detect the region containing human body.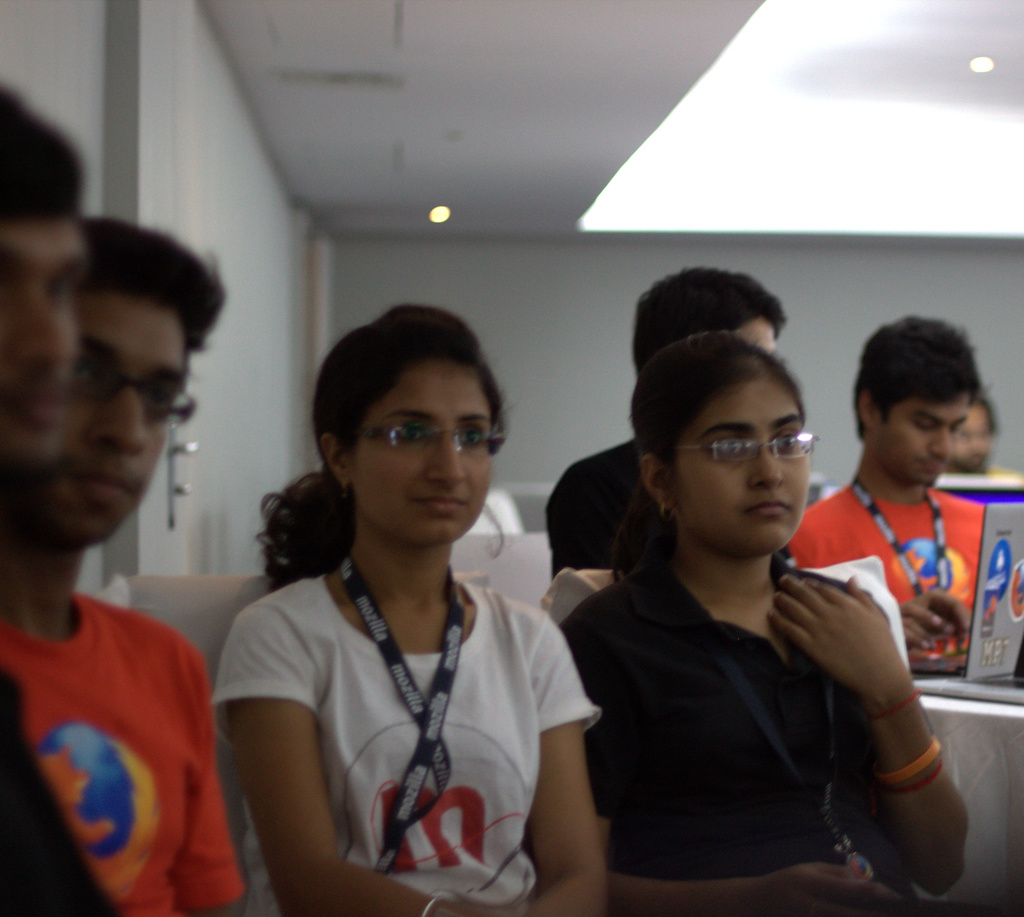
(4, 216, 238, 916).
